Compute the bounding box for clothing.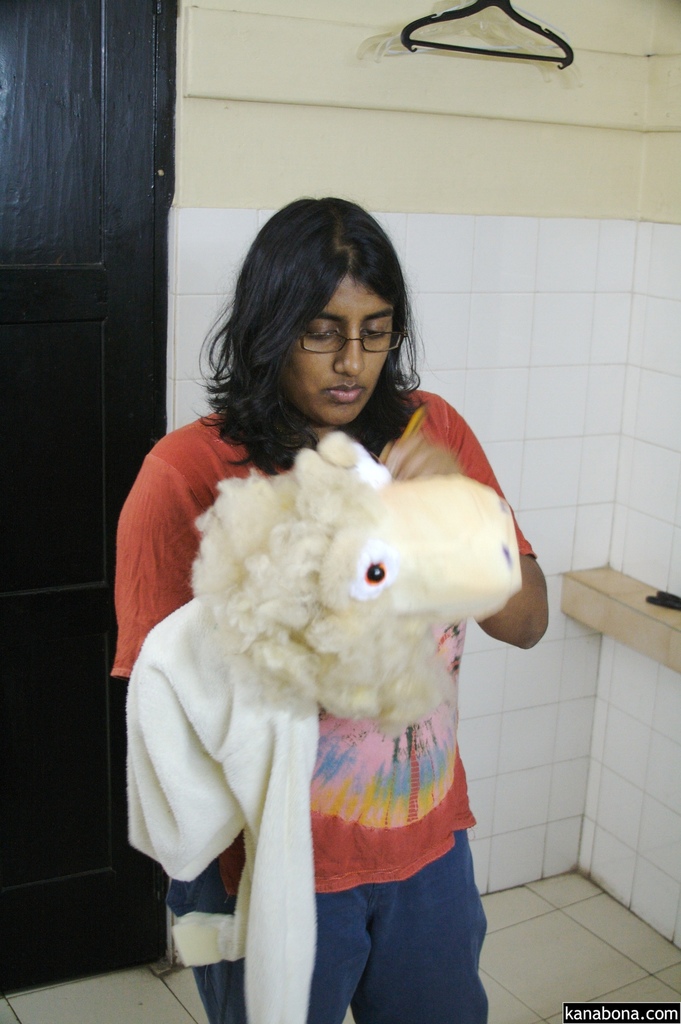
bbox=[113, 411, 537, 1023].
